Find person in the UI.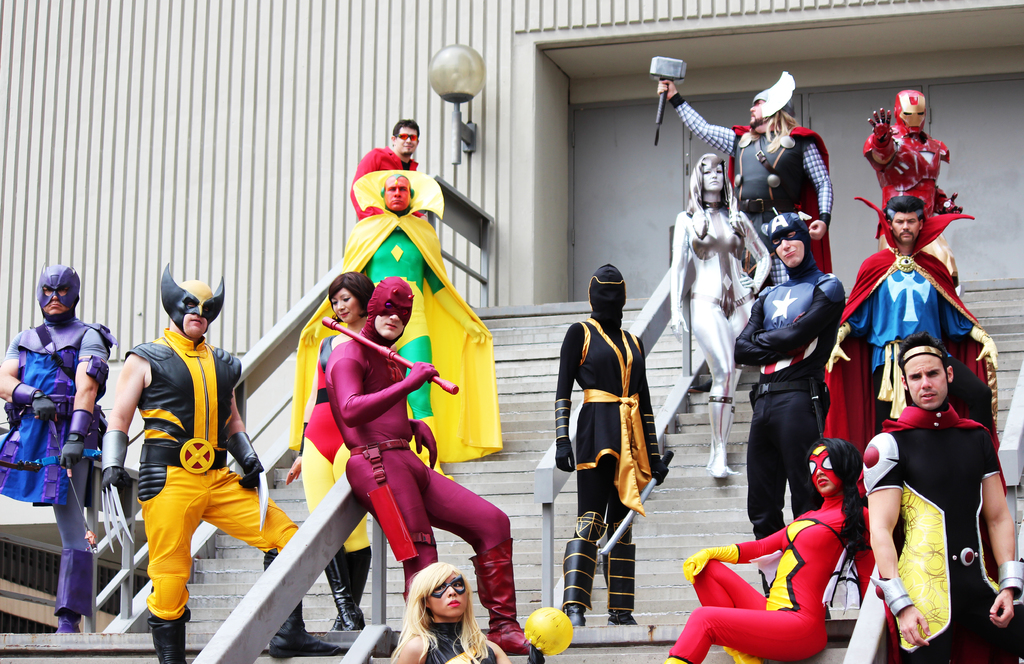
UI element at bbox=[725, 207, 845, 552].
